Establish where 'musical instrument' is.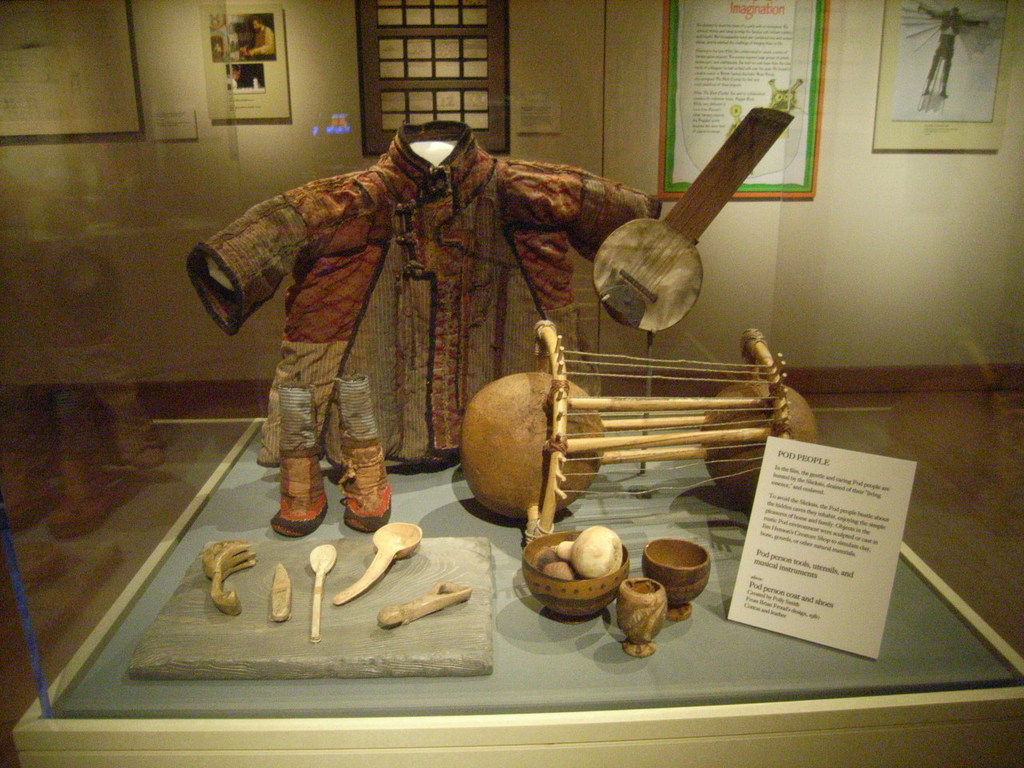
Established at BBox(558, 123, 803, 403).
